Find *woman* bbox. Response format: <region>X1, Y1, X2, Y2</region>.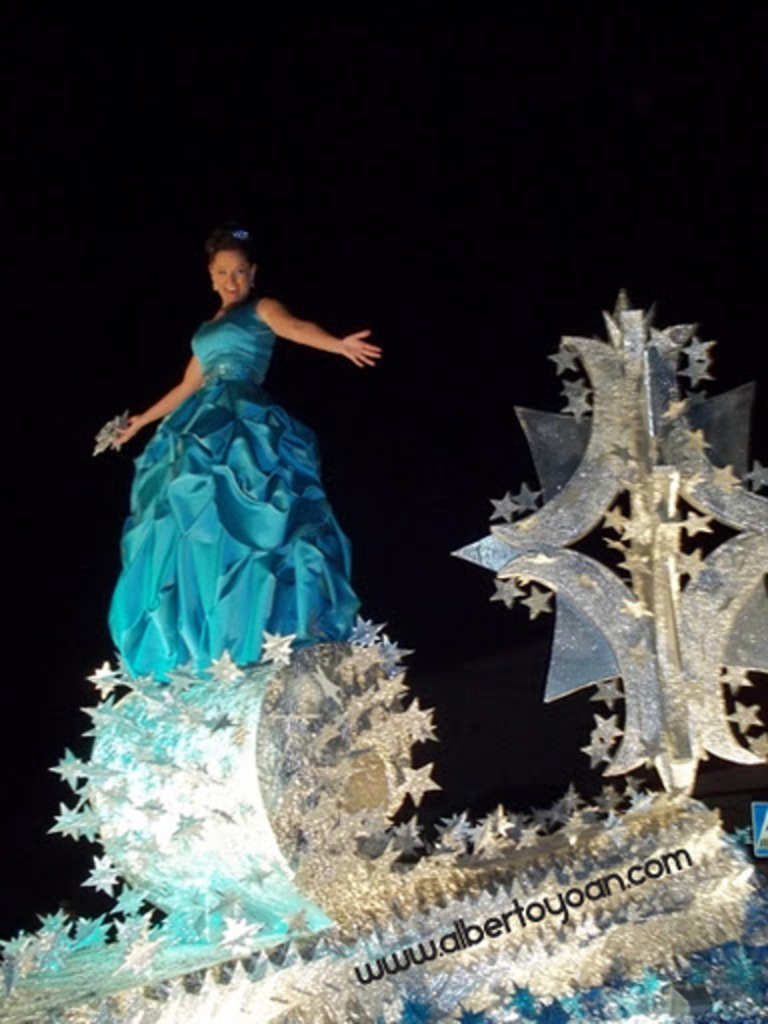
<region>92, 230, 382, 688</region>.
